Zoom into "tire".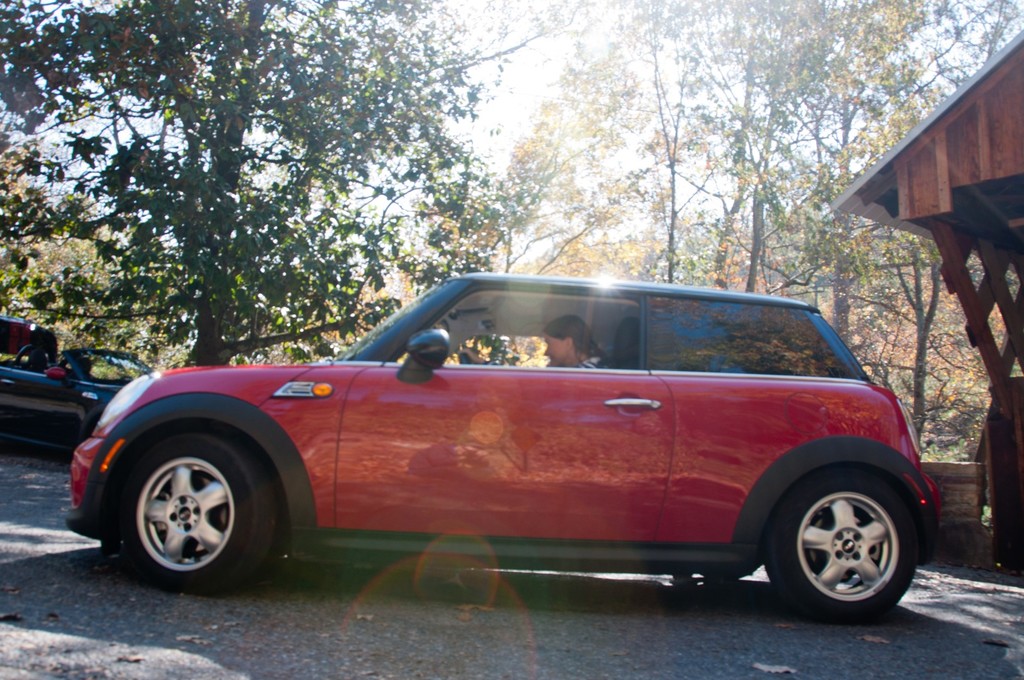
Zoom target: <box>767,462,919,611</box>.
